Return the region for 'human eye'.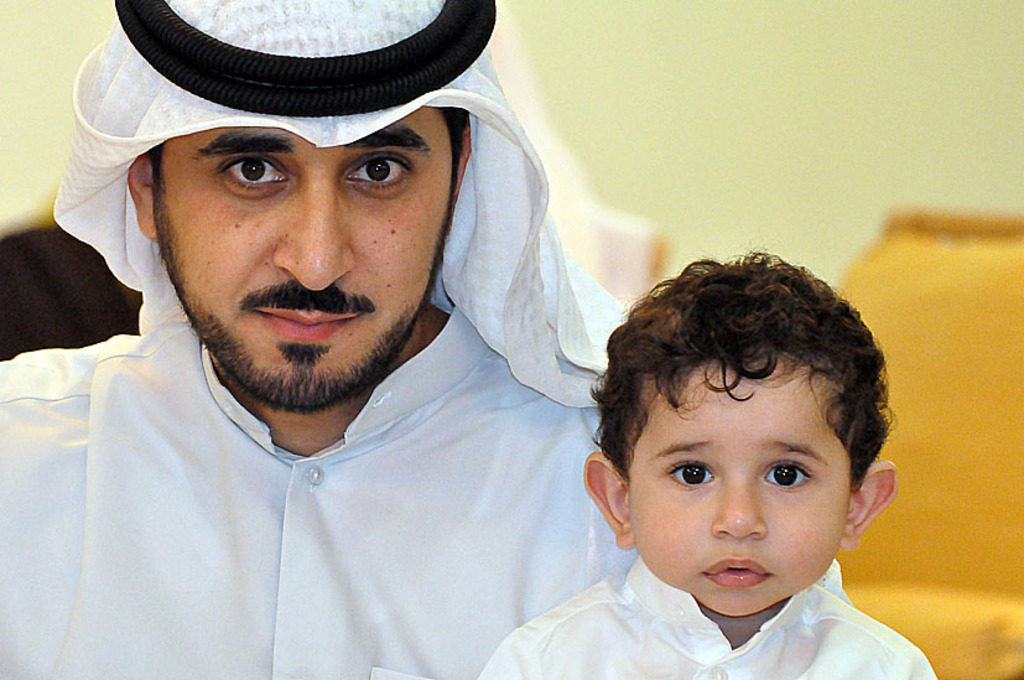
761/460/816/489.
